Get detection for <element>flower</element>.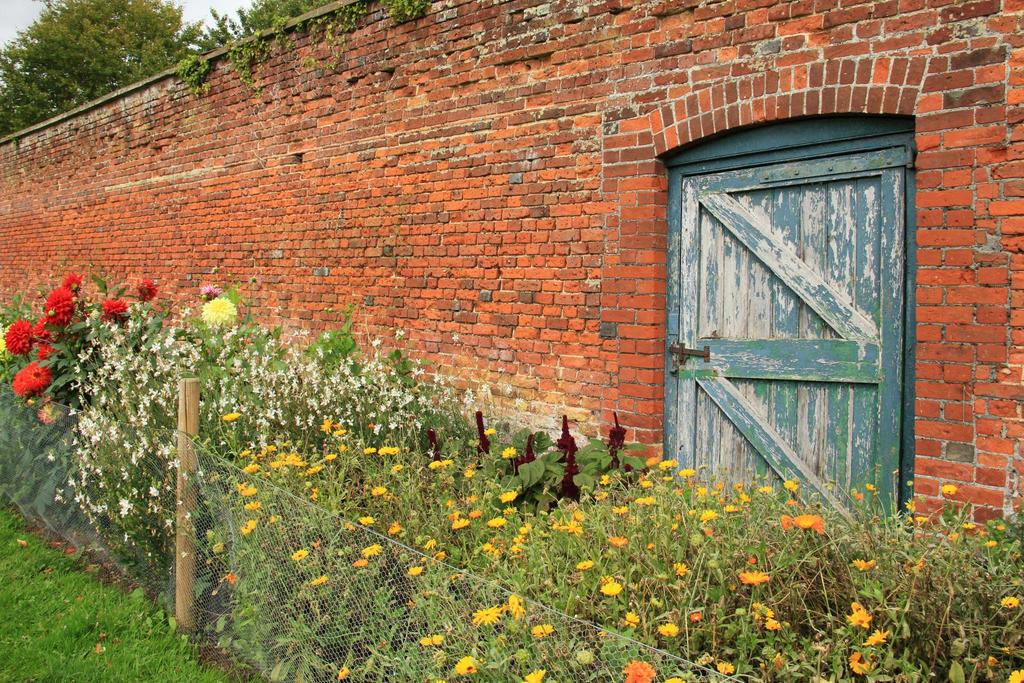
Detection: 36/284/76/329.
